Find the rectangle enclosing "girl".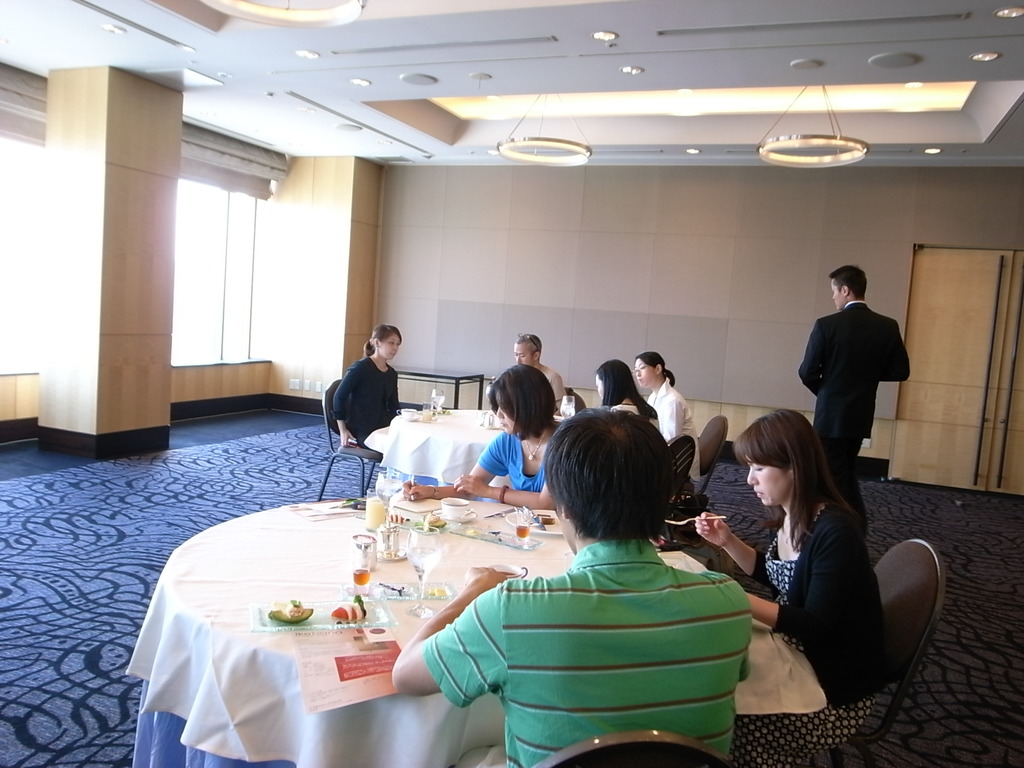
332:325:398:447.
